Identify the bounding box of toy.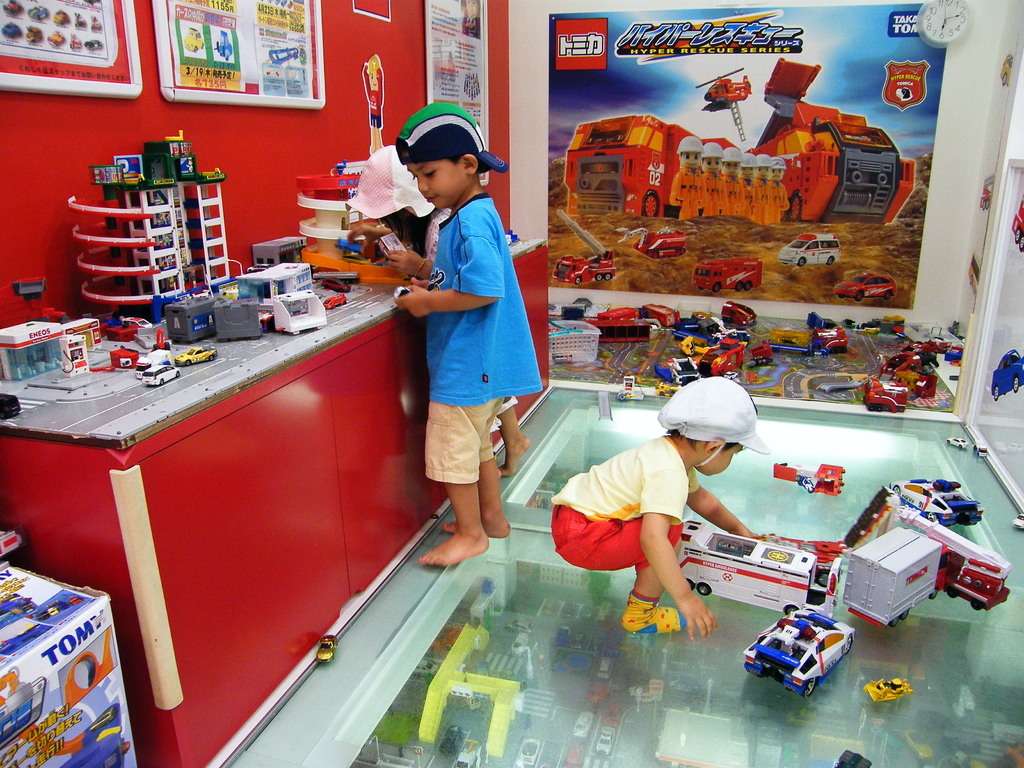
l=828, t=518, r=941, b=622.
